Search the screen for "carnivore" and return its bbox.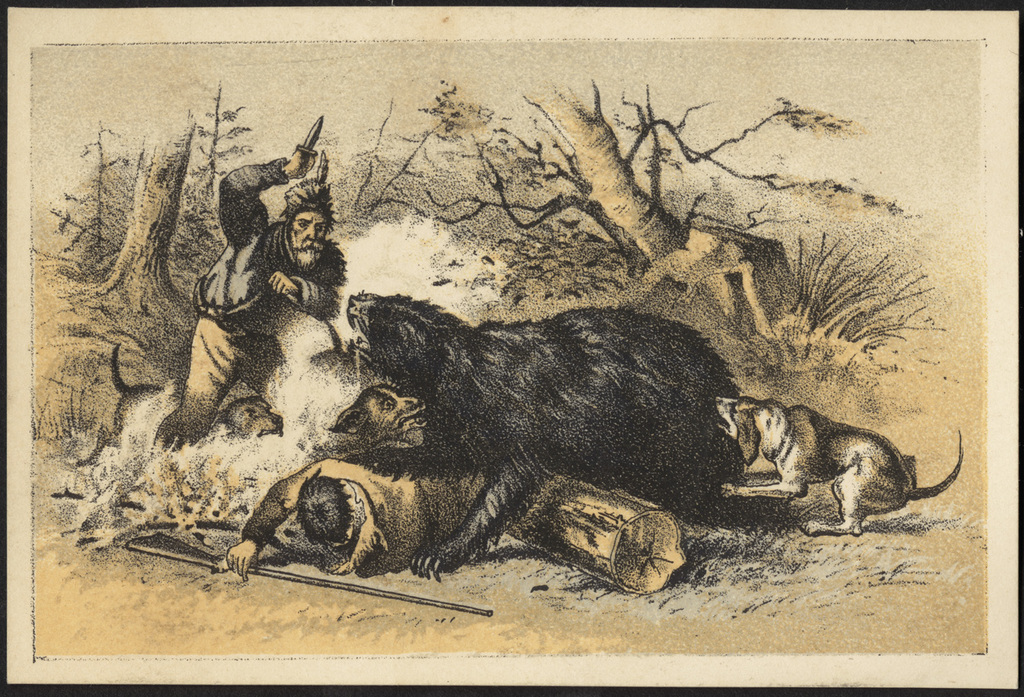
Found: crop(333, 293, 756, 581).
